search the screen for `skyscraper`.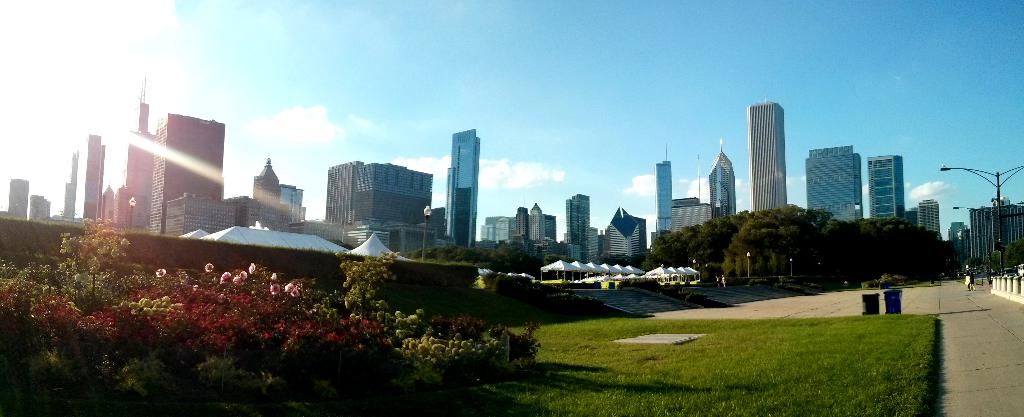
Found at crop(707, 142, 740, 218).
